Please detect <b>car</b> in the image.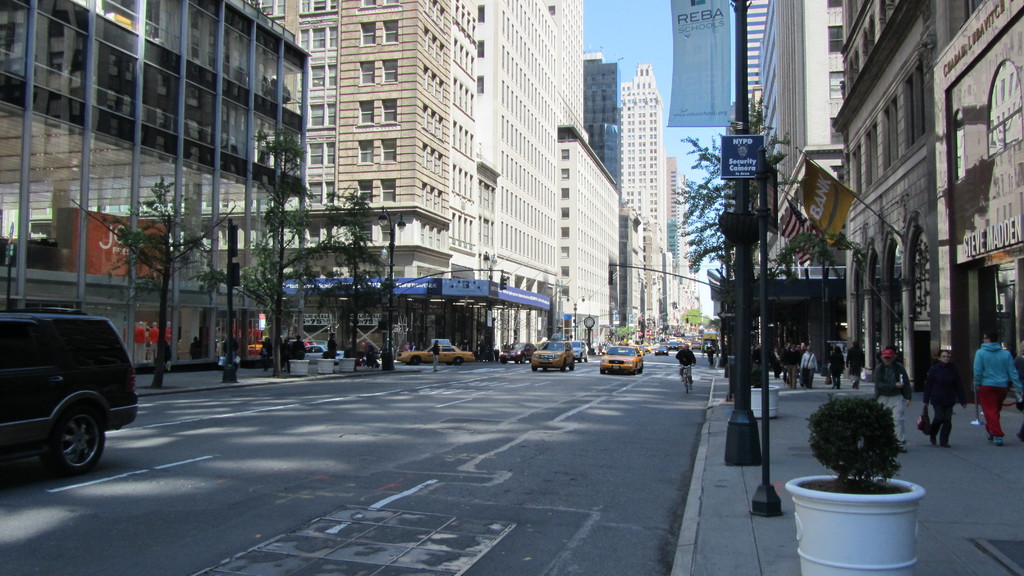
<box>534,336,573,371</box>.
